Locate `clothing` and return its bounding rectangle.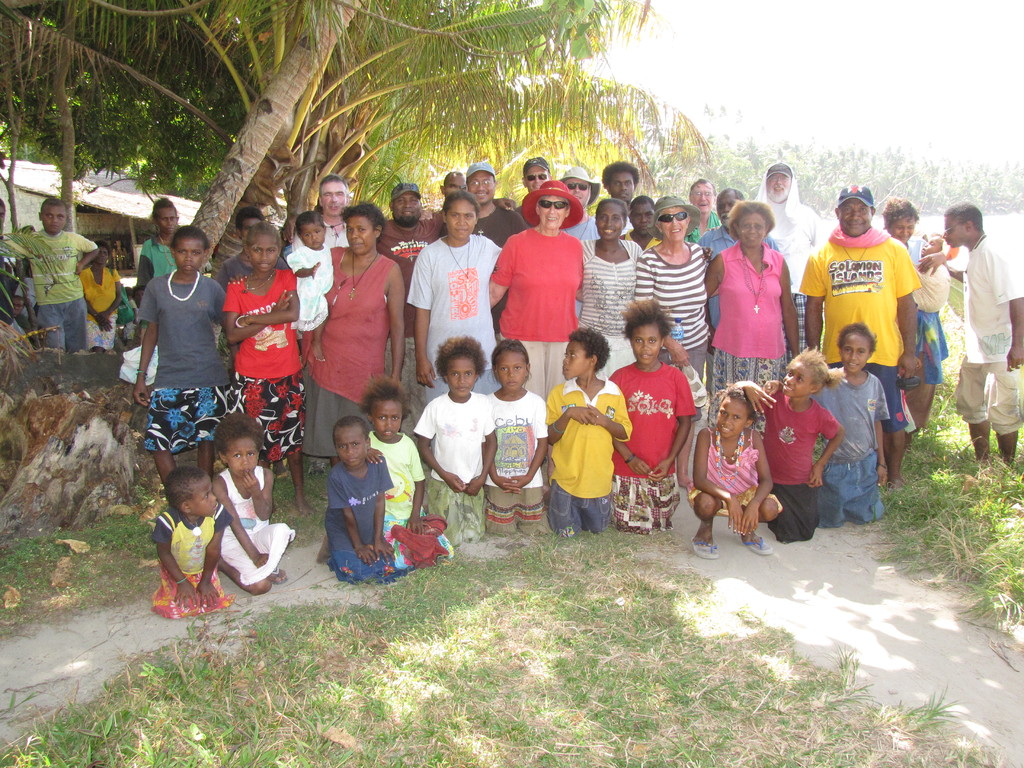
pyautogui.locateOnScreen(302, 245, 400, 456).
